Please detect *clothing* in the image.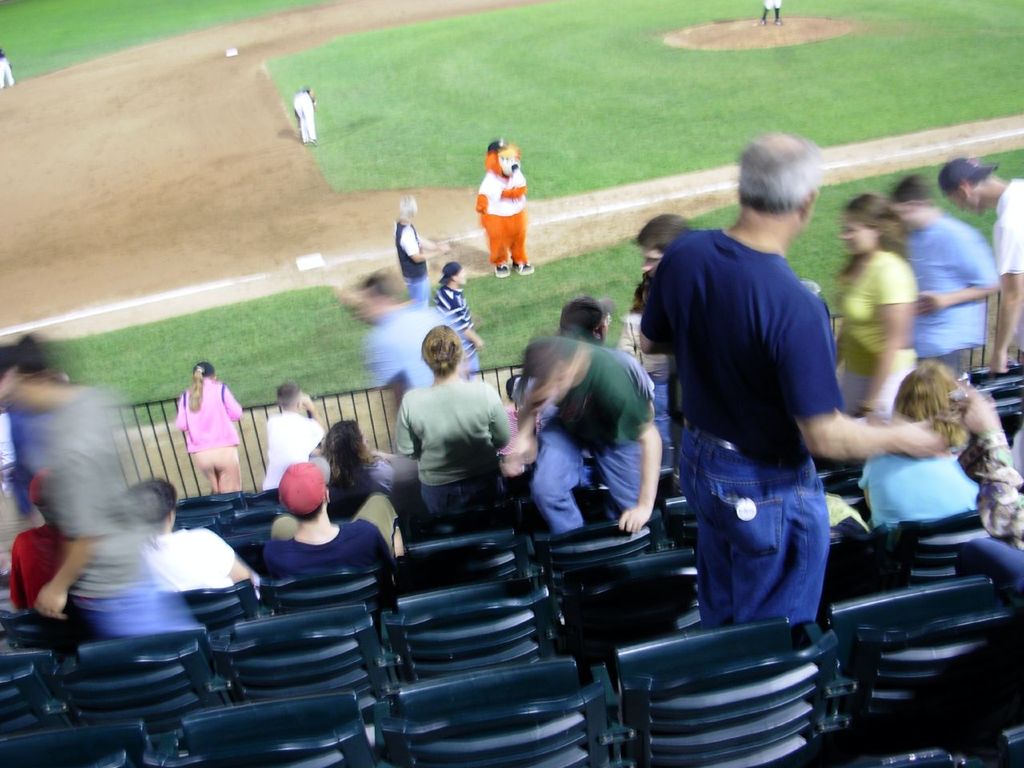
(x1=132, y1=524, x2=246, y2=606).
